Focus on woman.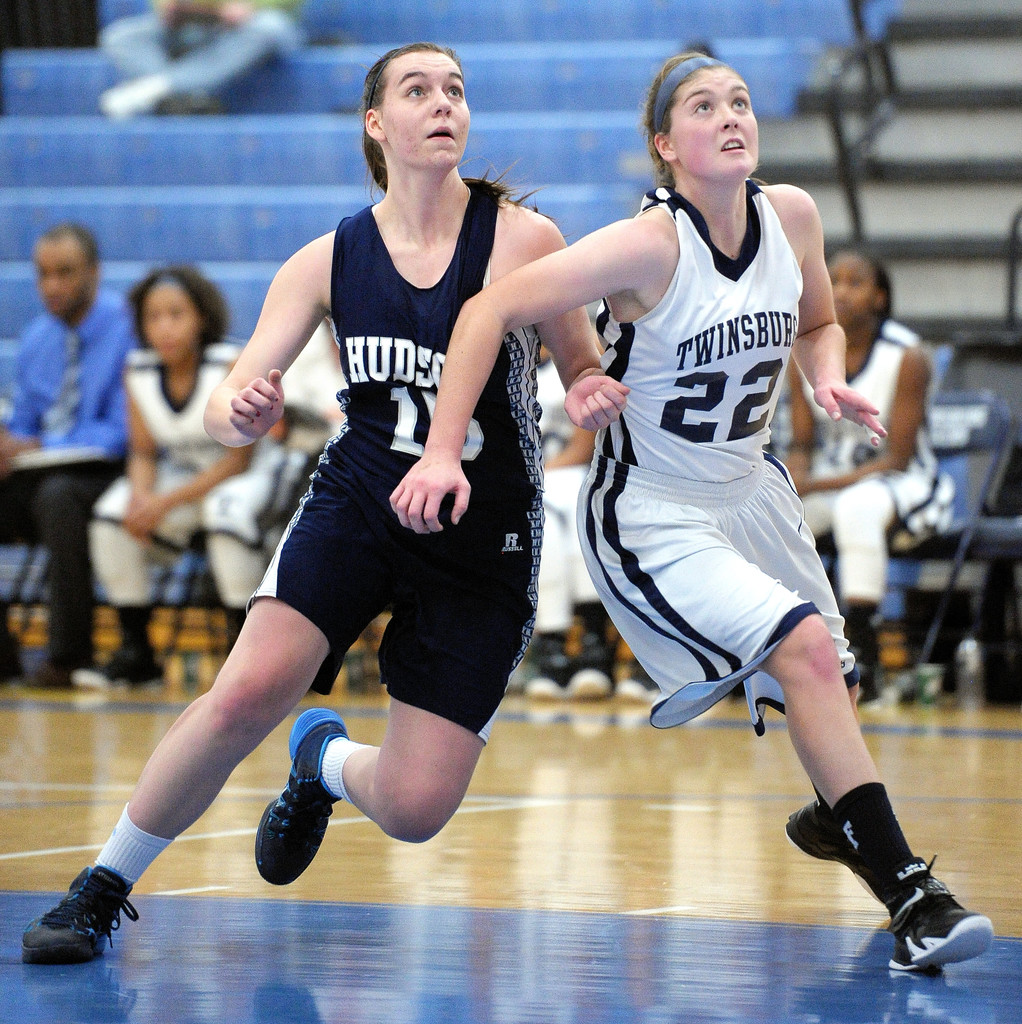
Focused at select_region(779, 234, 958, 687).
